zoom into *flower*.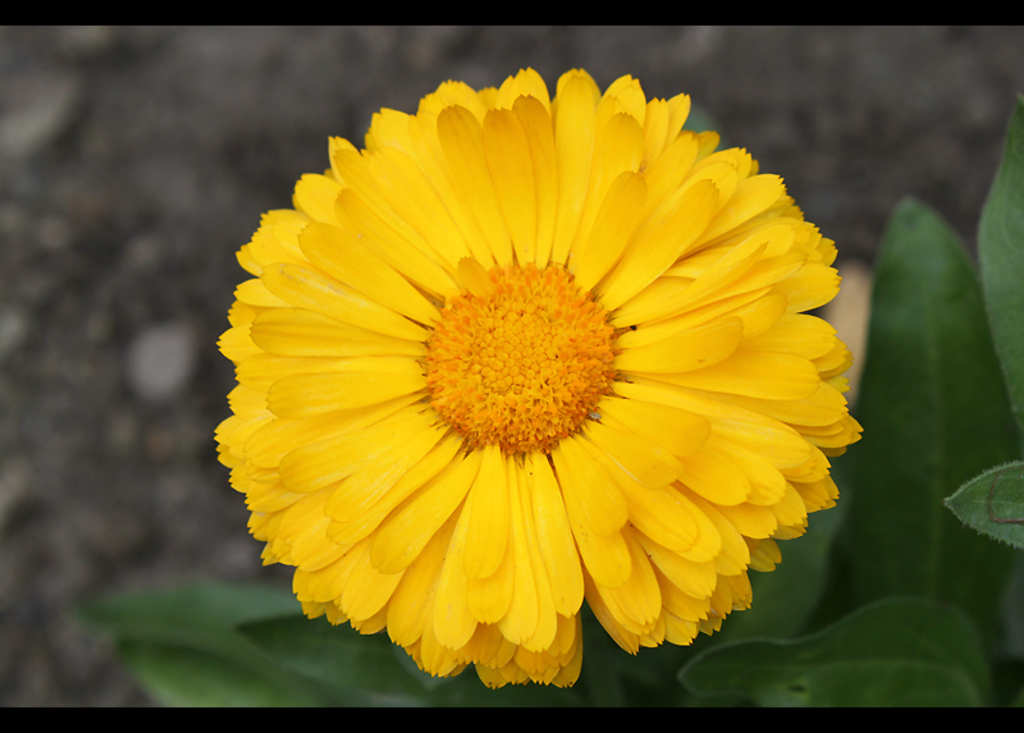
Zoom target: x1=212, y1=58, x2=861, y2=692.
